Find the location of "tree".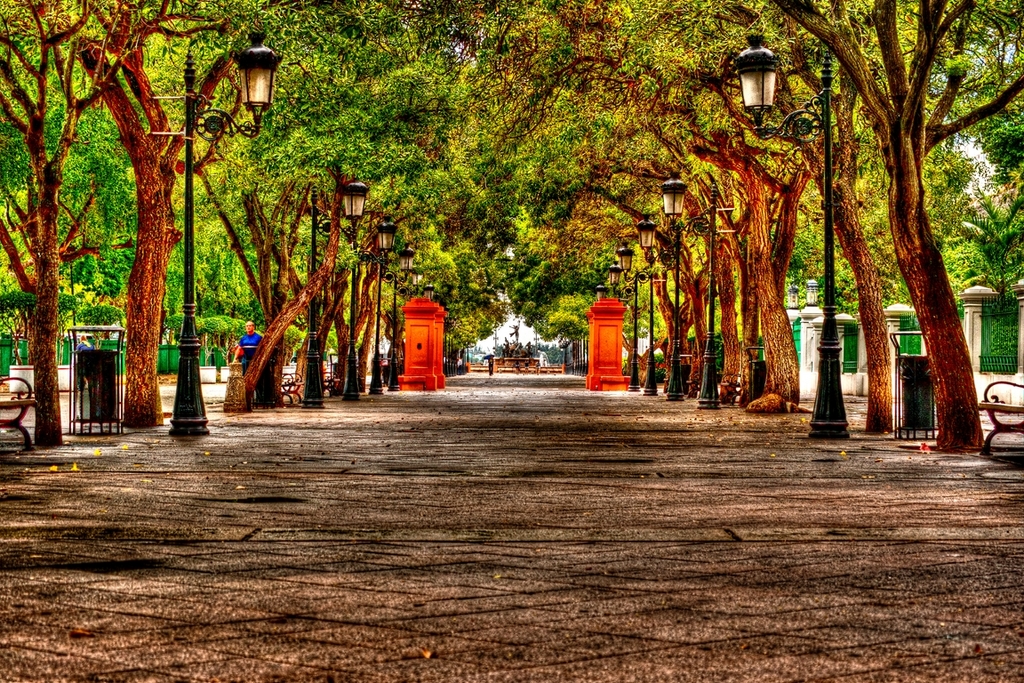
Location: bbox=(34, 4, 251, 427).
